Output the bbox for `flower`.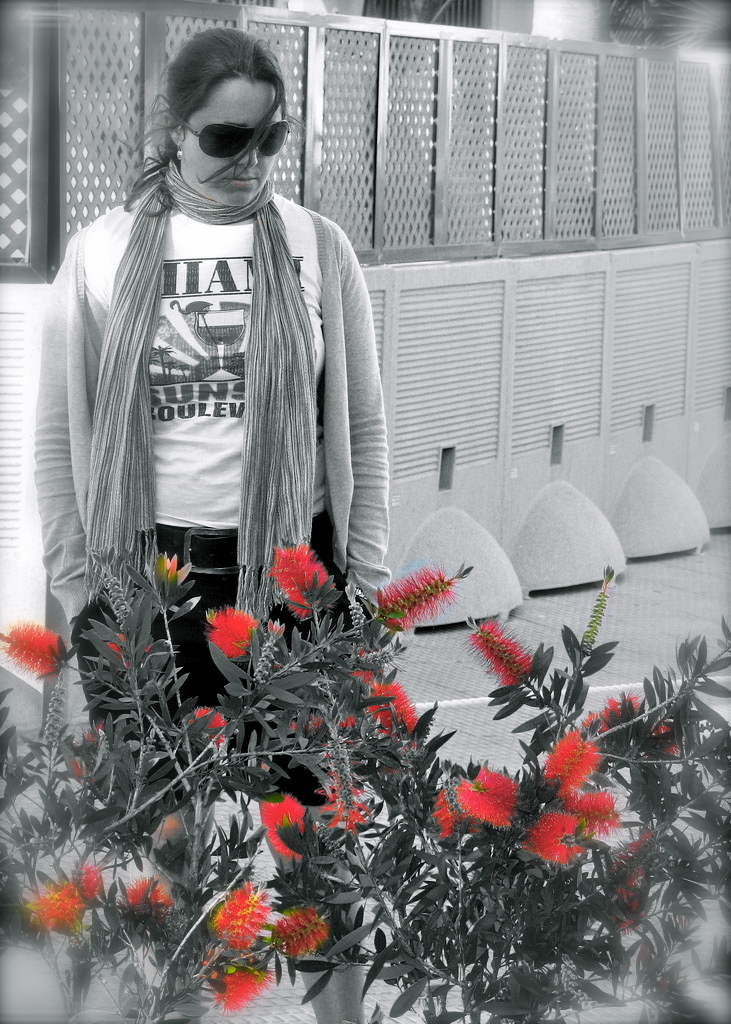
258,791,317,852.
